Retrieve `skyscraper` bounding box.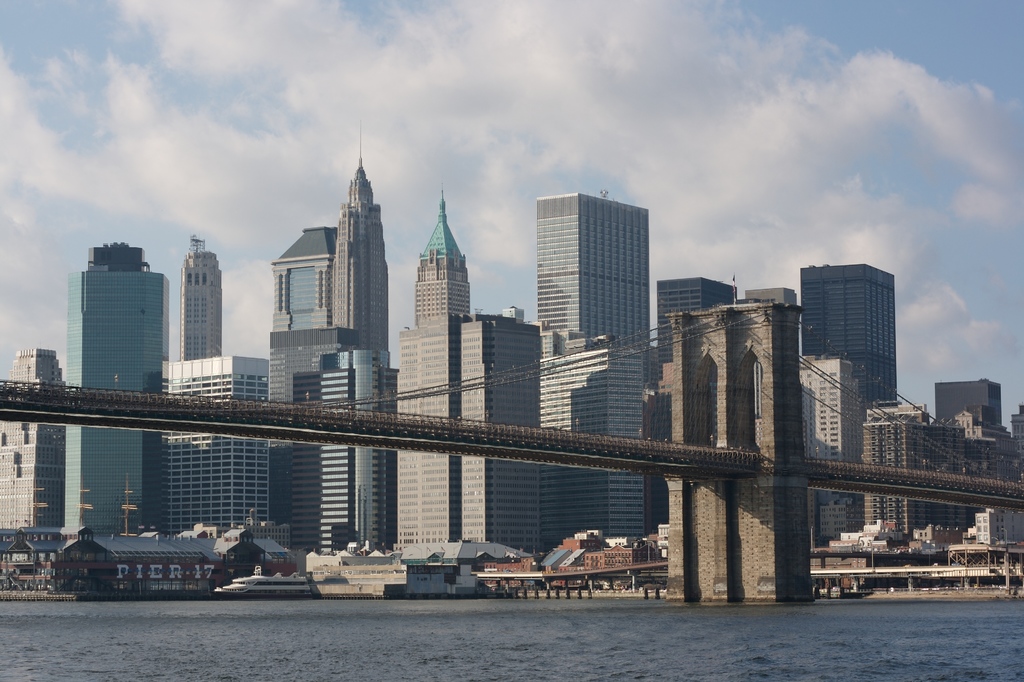
Bounding box: [0,345,70,530].
